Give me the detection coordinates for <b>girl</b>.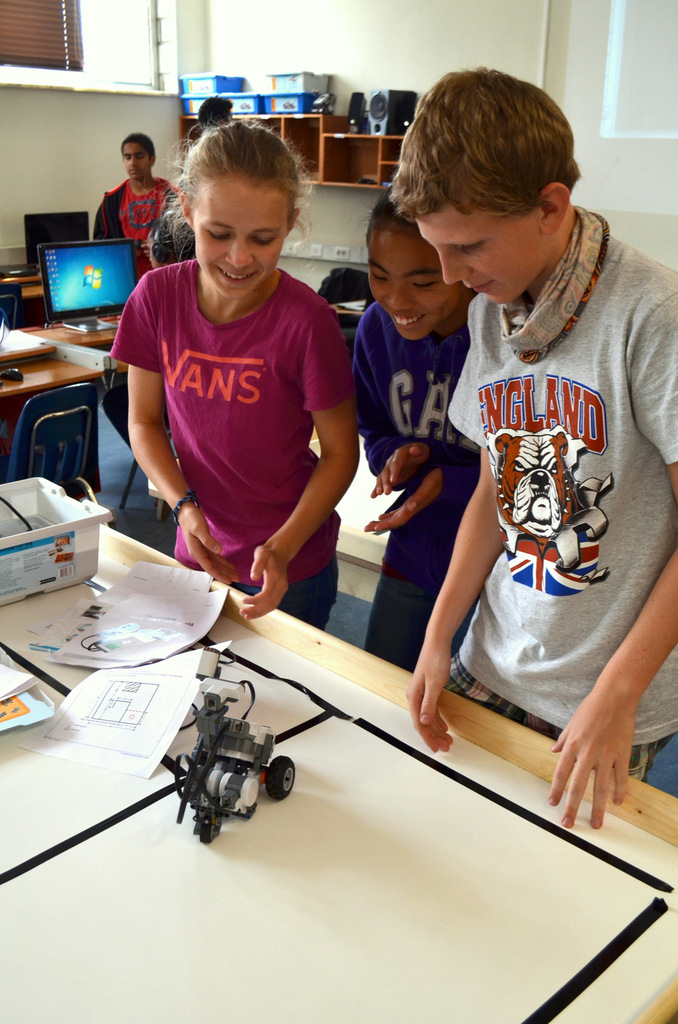
x1=94 y1=136 x2=177 y2=286.
